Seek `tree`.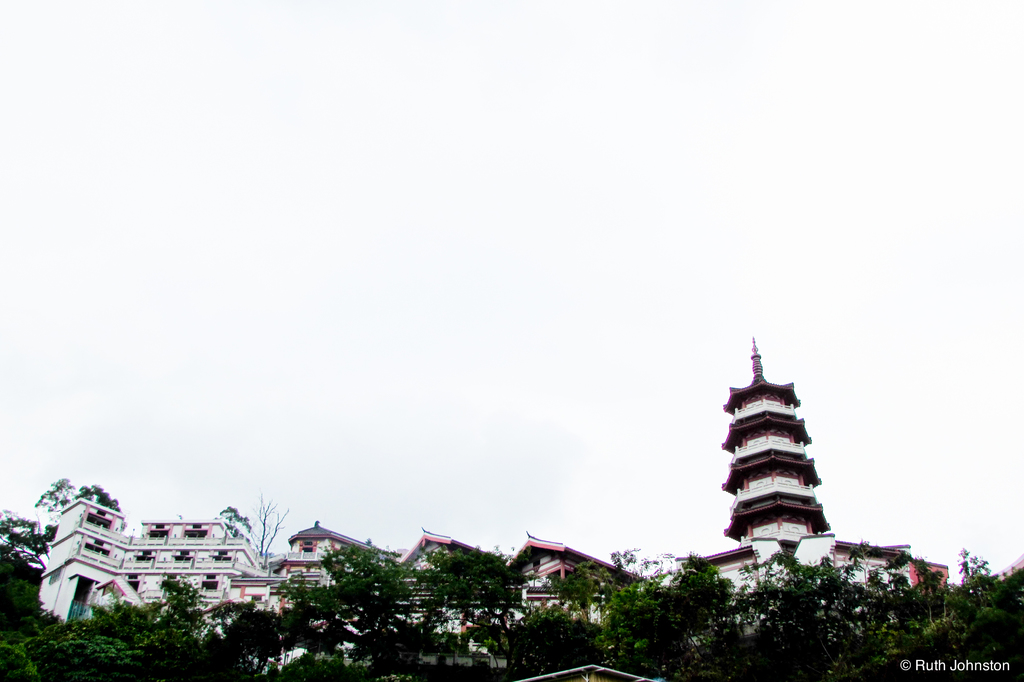
[411, 546, 523, 649].
